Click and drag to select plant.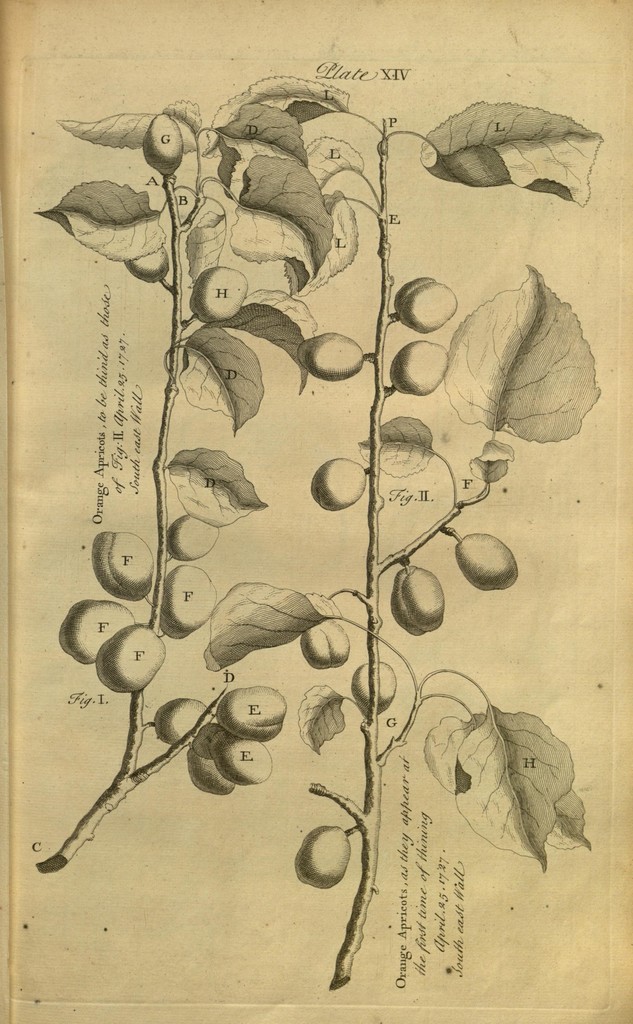
Selection: x1=208 y1=104 x2=598 y2=989.
